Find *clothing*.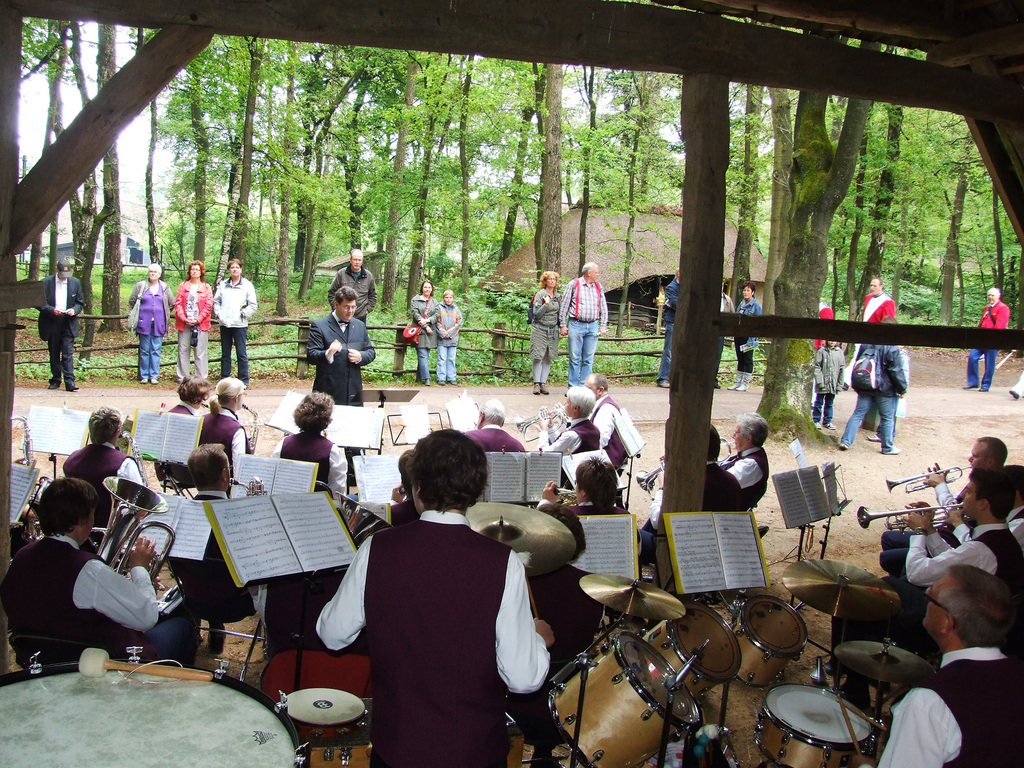
bbox(126, 279, 172, 381).
